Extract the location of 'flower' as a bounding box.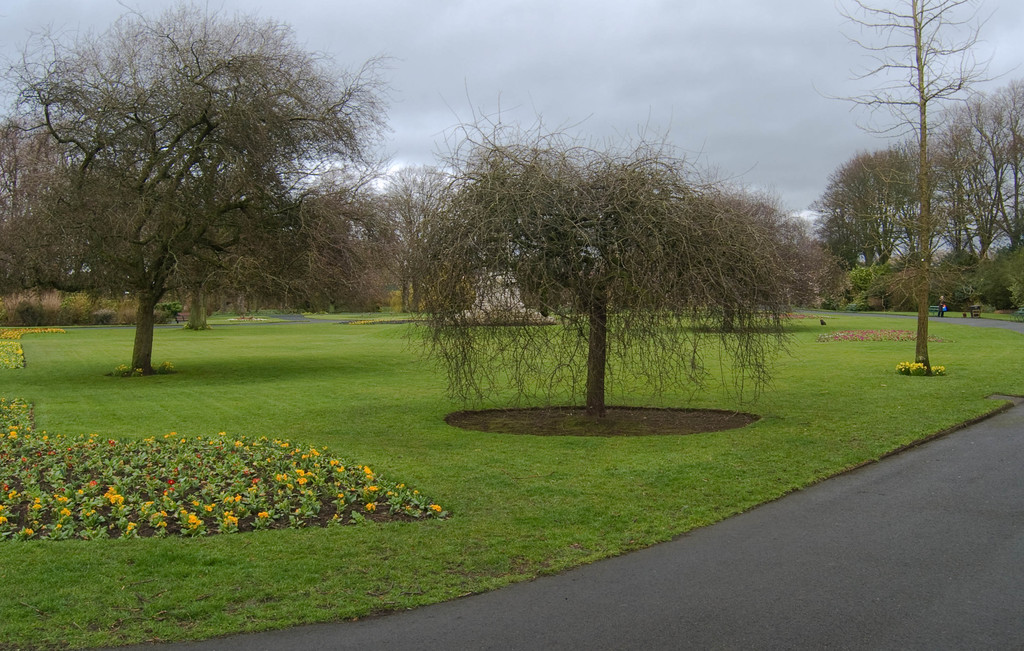
detection(223, 511, 240, 525).
